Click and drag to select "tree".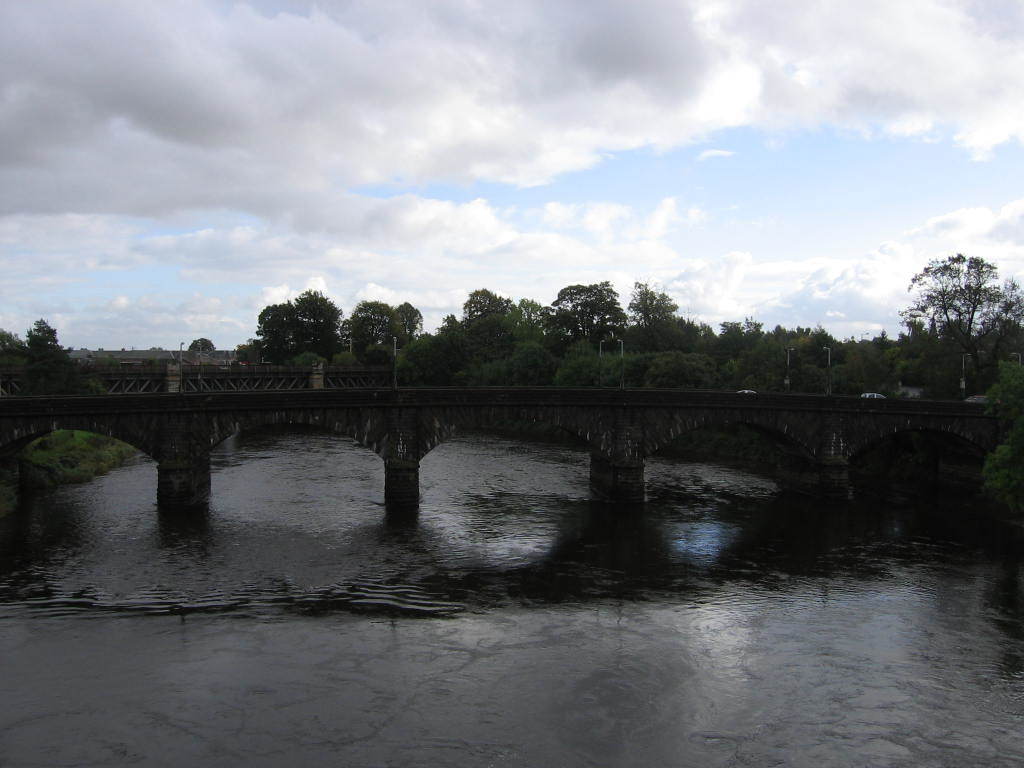
Selection: l=763, t=357, r=837, b=393.
